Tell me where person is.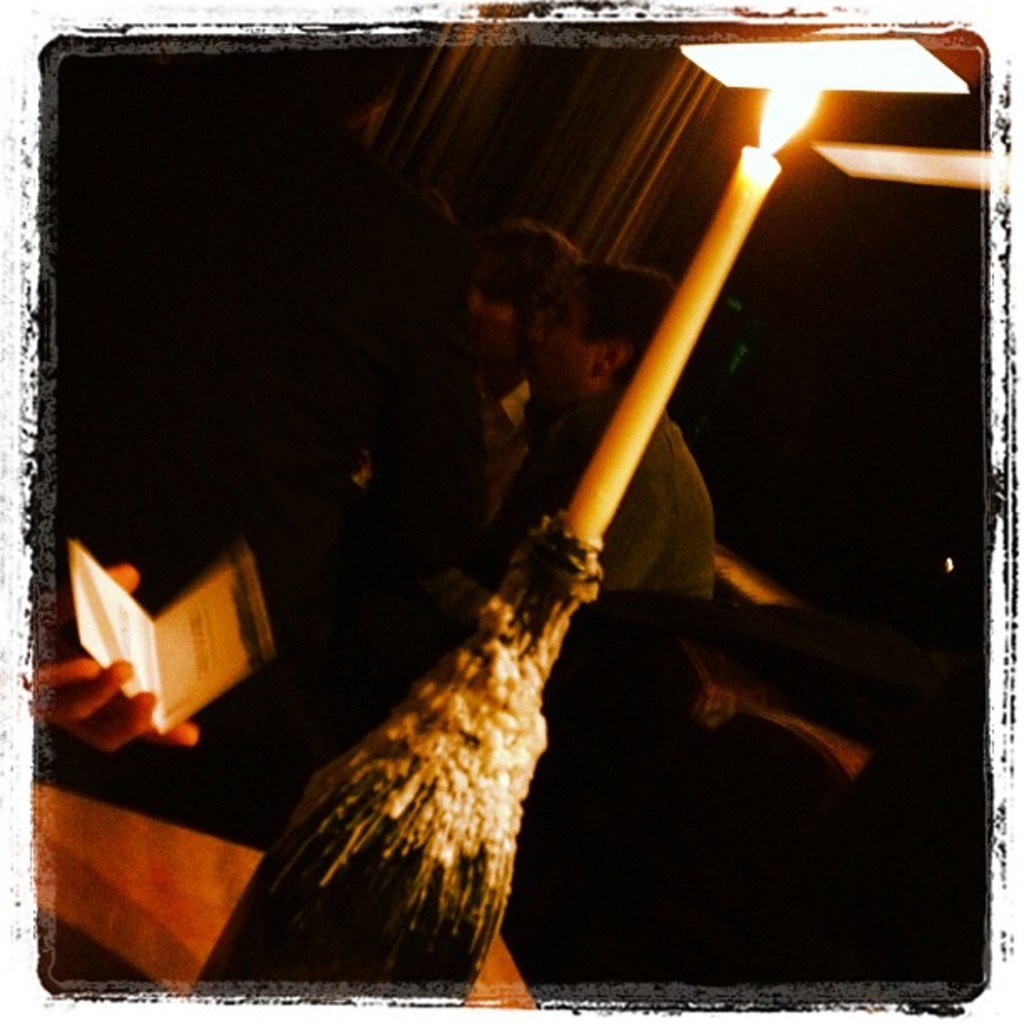
person is at (512,261,716,708).
